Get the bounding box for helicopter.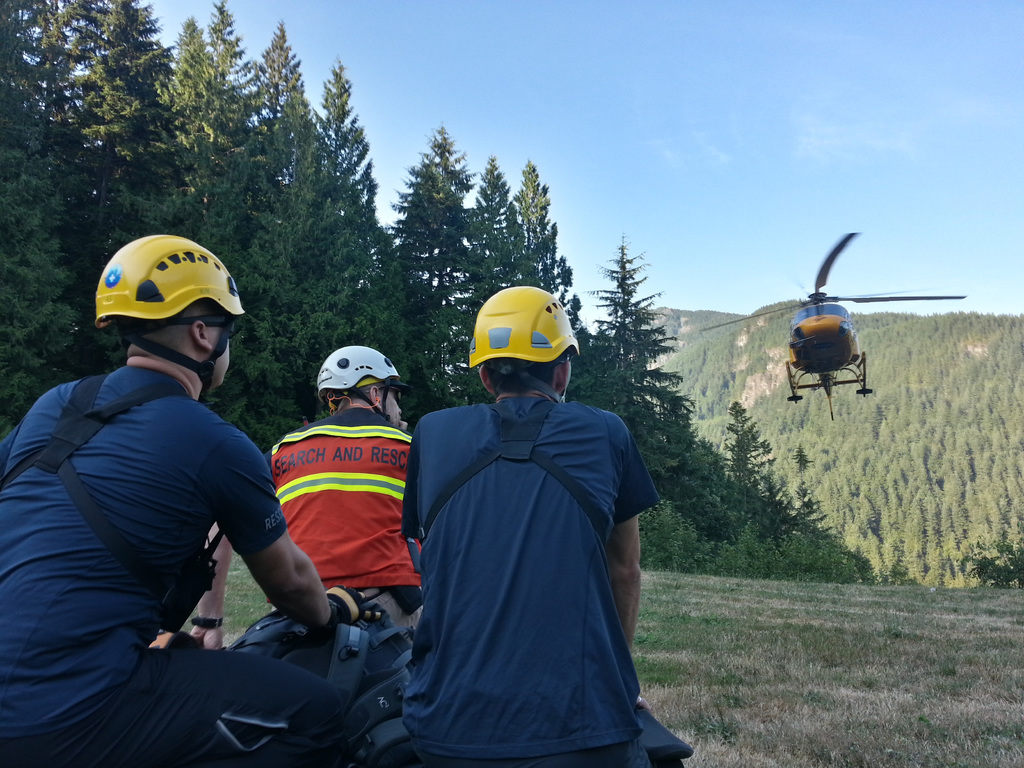
762, 228, 957, 414.
